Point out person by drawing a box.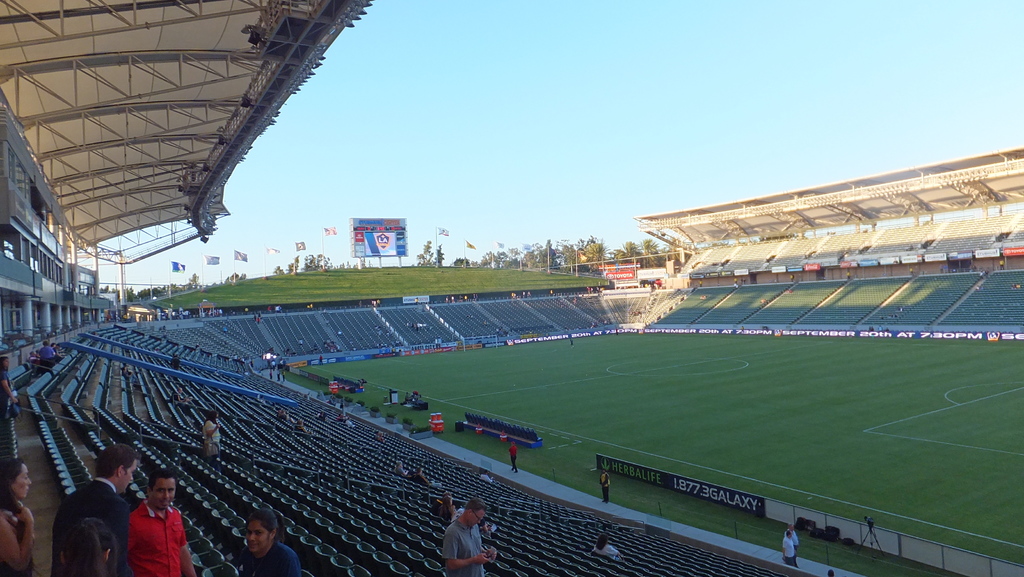
591 530 628 555.
